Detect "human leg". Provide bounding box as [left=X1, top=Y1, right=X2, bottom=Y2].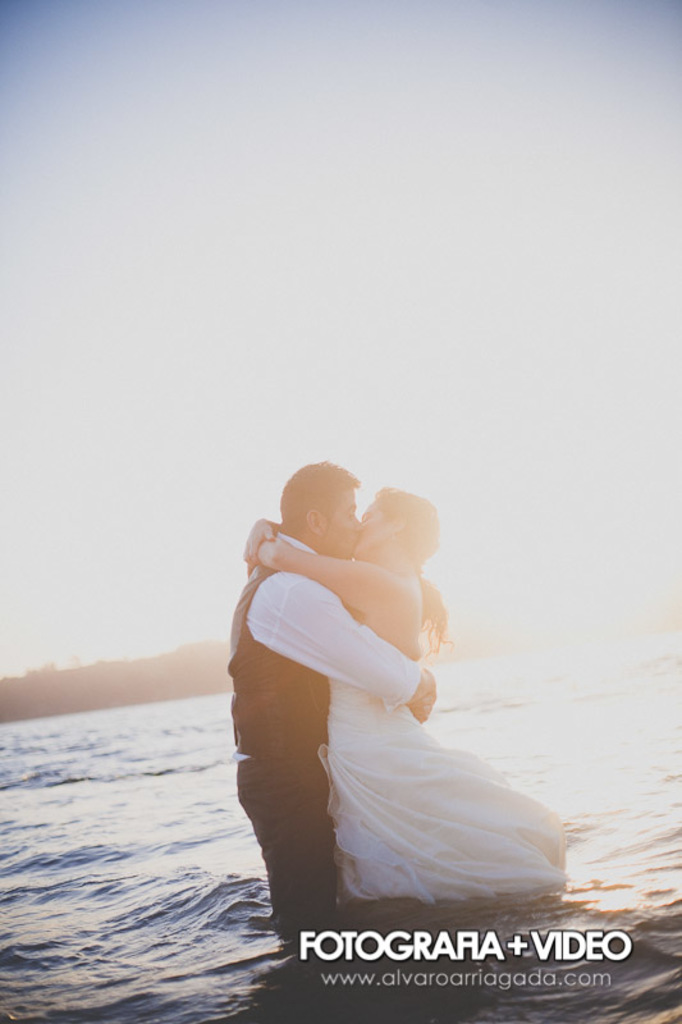
[left=232, top=745, right=337, bottom=911].
